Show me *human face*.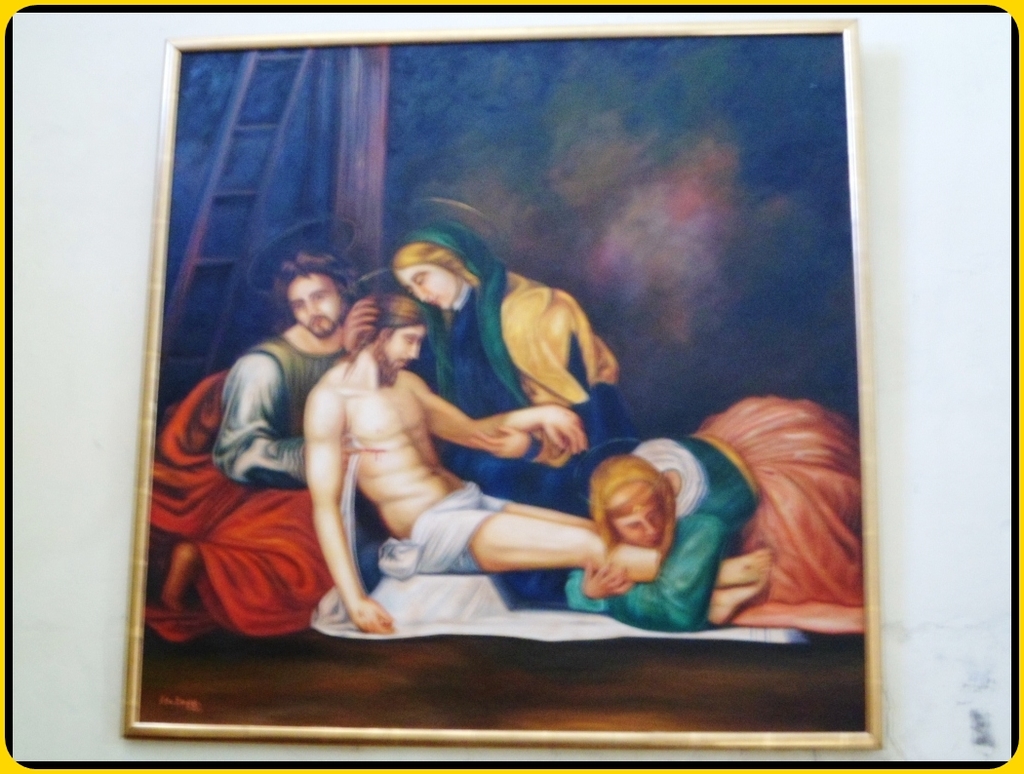
*human face* is here: x1=390 y1=265 x2=457 y2=308.
